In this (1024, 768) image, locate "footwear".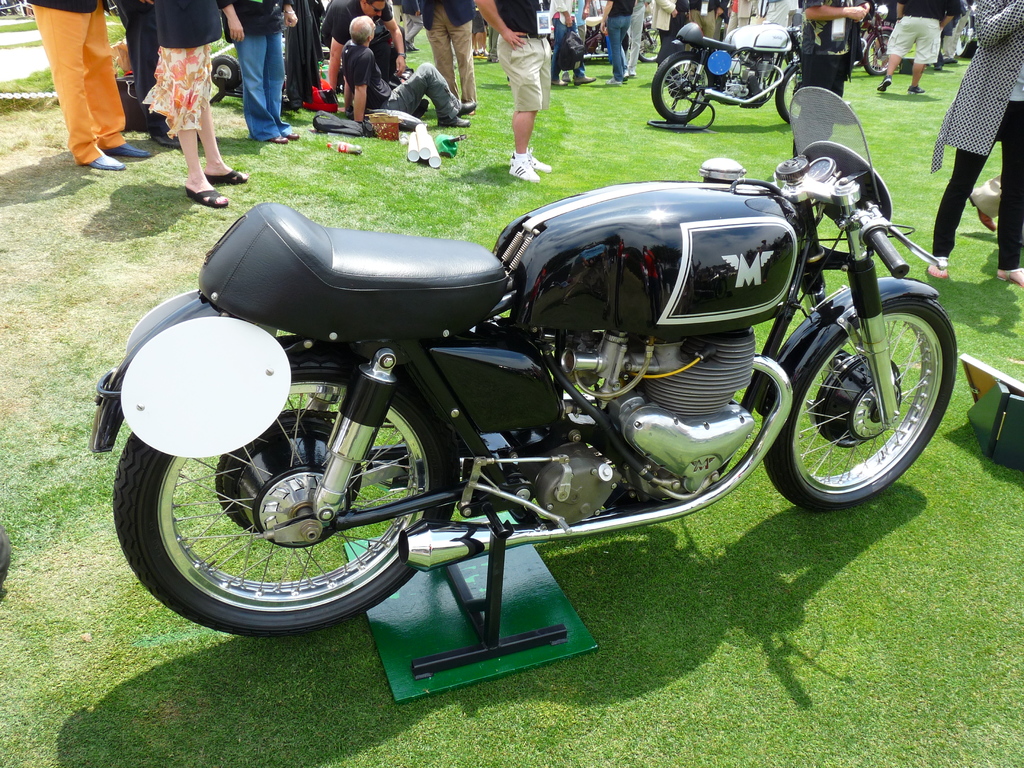
Bounding box: [182,185,226,211].
